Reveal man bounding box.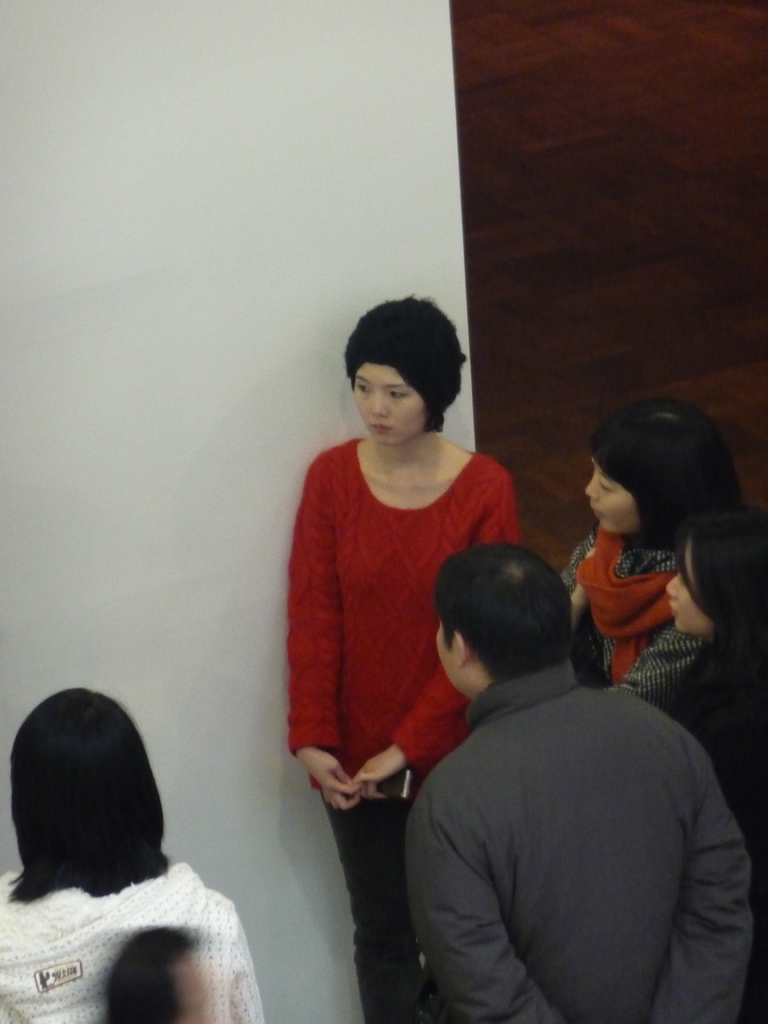
Revealed: (360, 507, 754, 1023).
